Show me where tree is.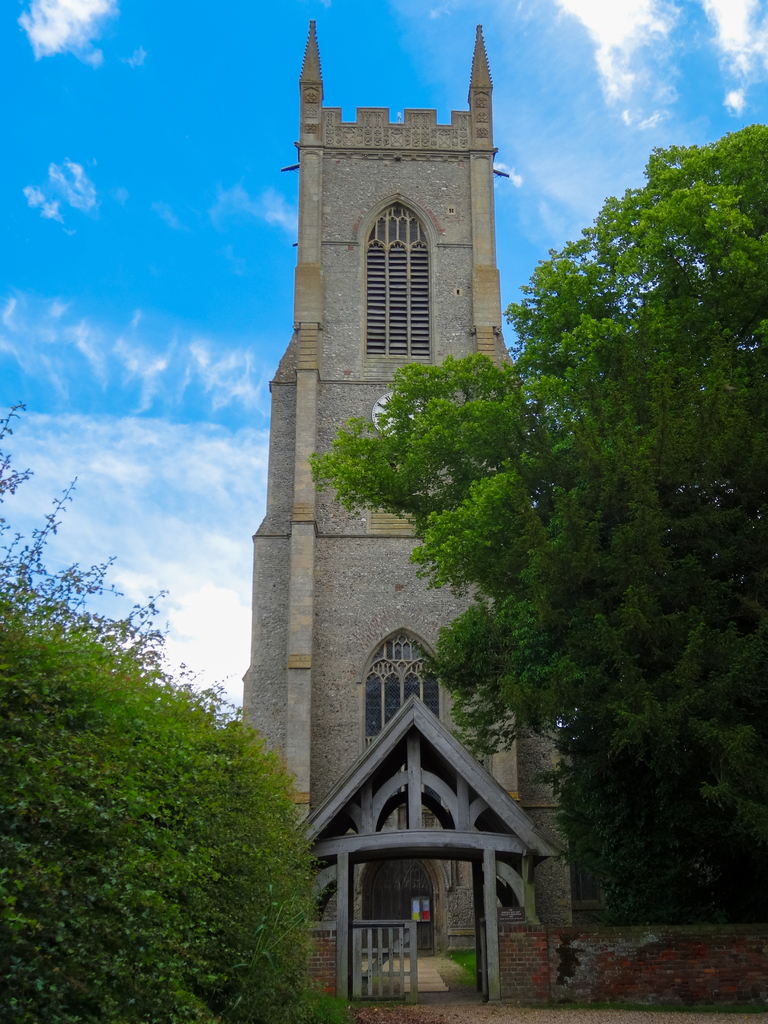
tree is at 300, 118, 767, 920.
